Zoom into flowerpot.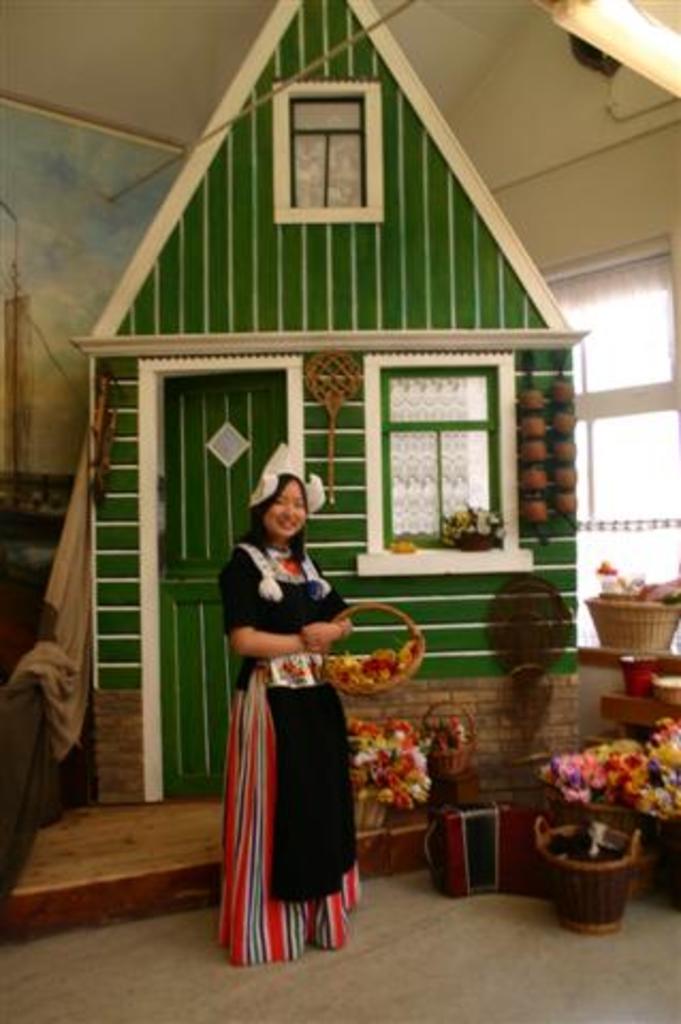
Zoom target: {"x1": 532, "y1": 787, "x2": 660, "y2": 911}.
